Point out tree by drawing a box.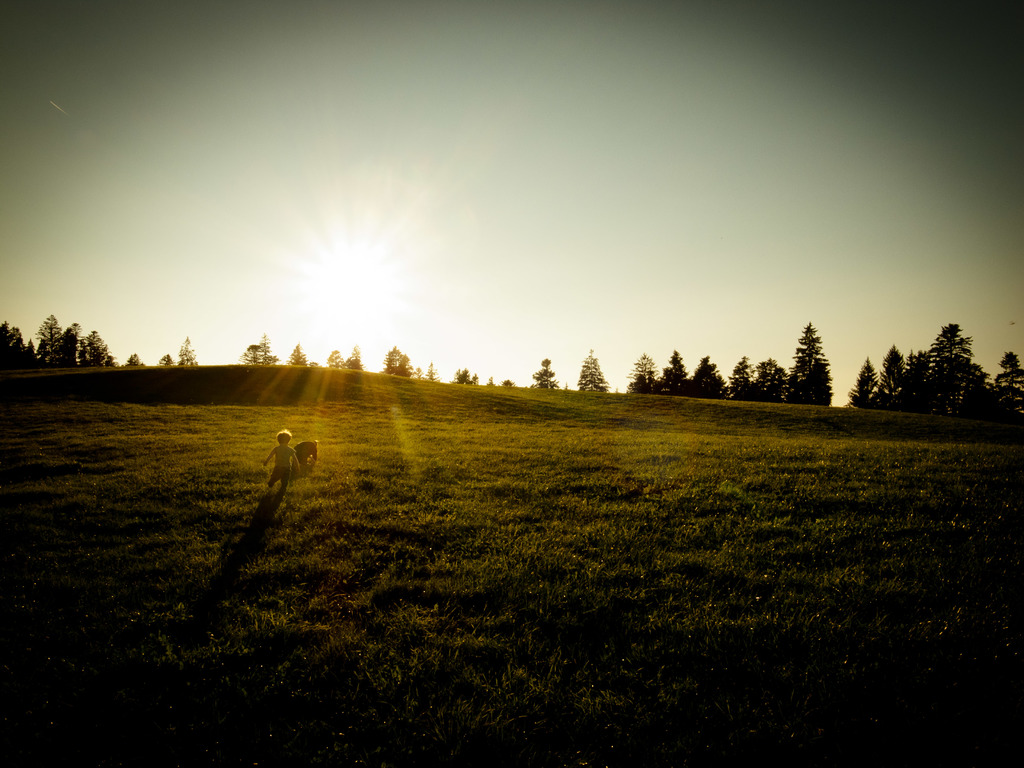
x1=781 y1=321 x2=833 y2=407.
